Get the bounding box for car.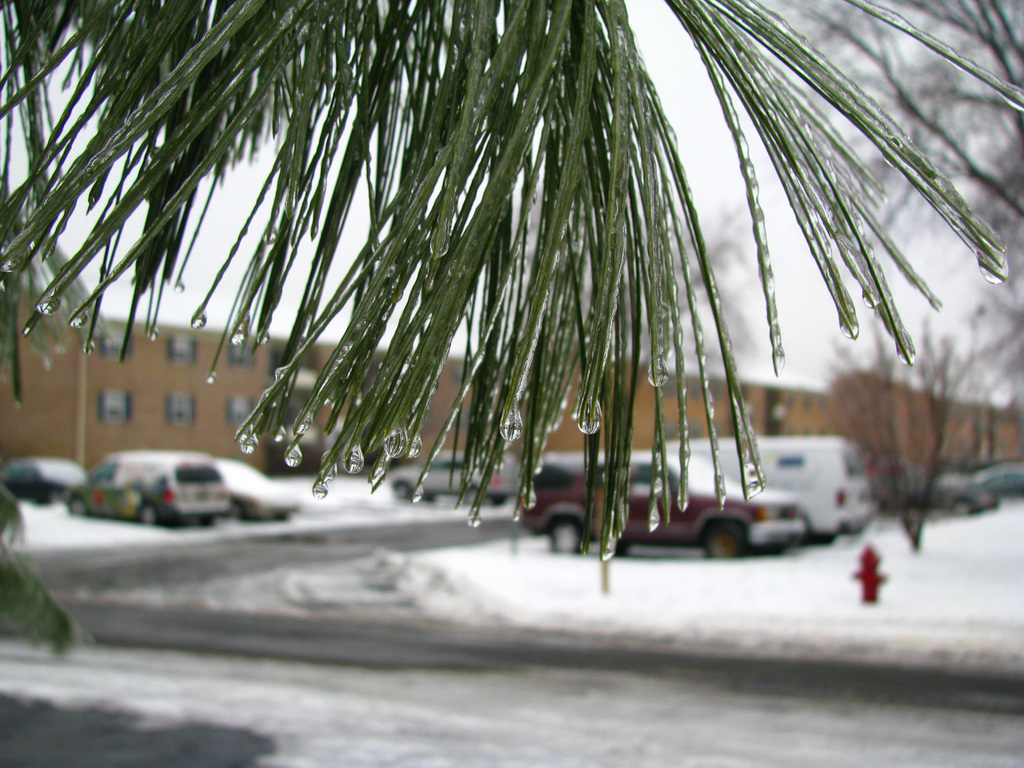
[65,451,233,529].
